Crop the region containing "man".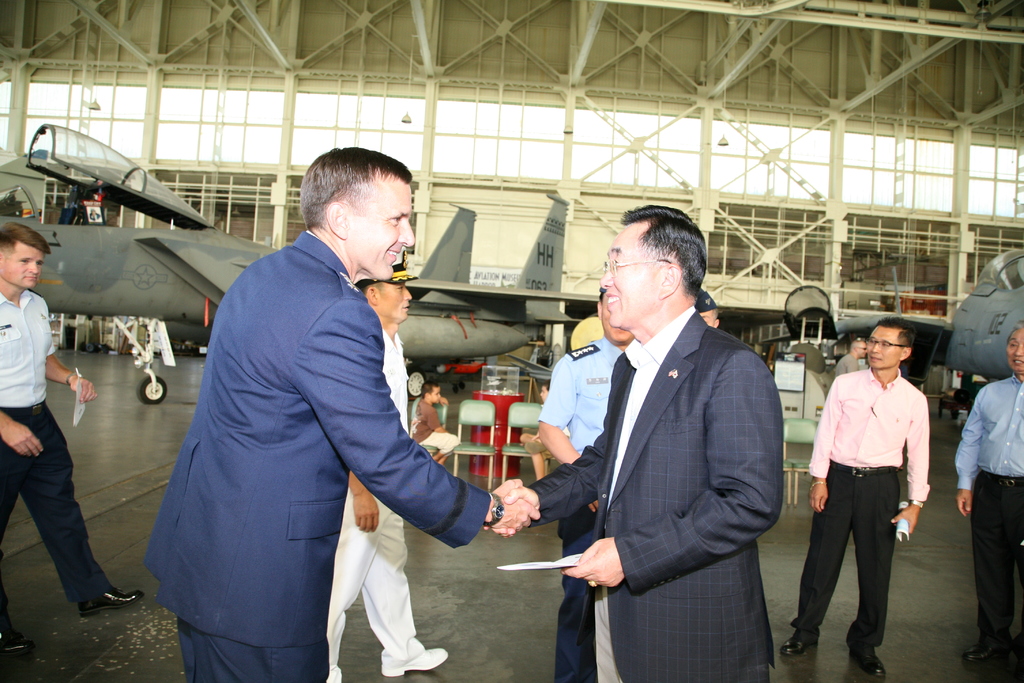
Crop region: [x1=478, y1=204, x2=784, y2=682].
